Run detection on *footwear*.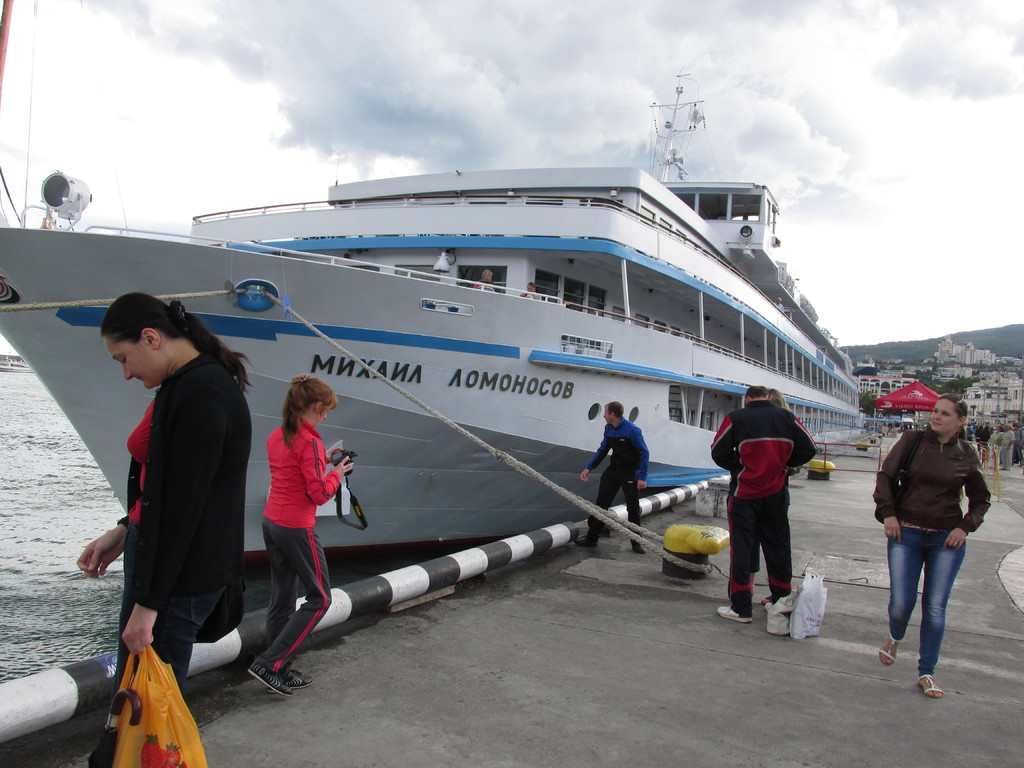
Result: {"x1": 575, "y1": 536, "x2": 595, "y2": 547}.
